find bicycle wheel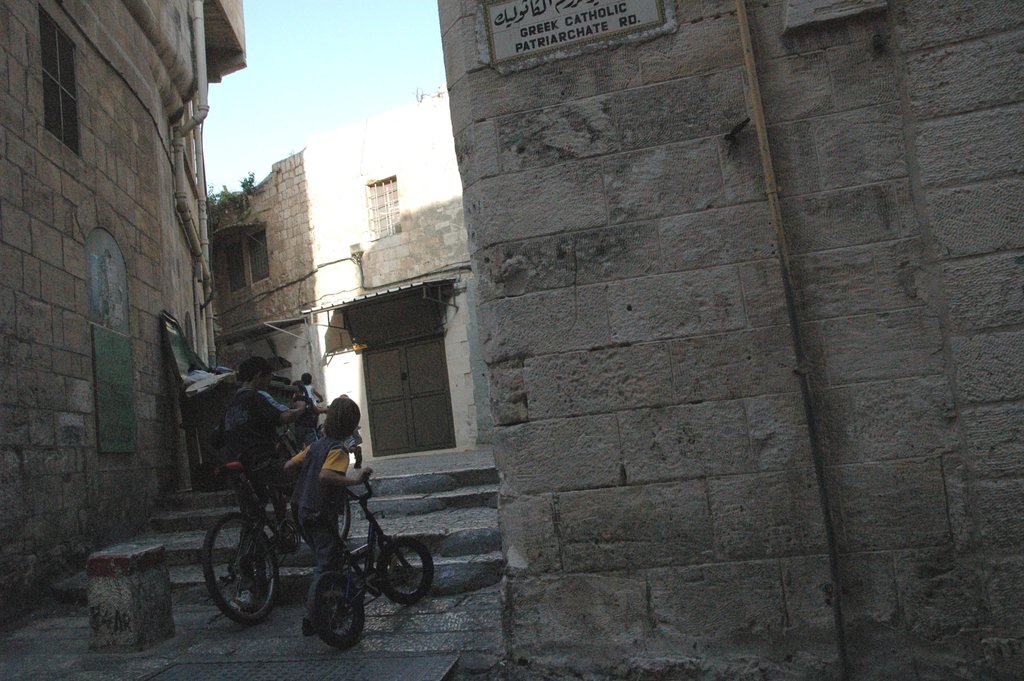
<bbox>380, 537, 436, 603</bbox>
